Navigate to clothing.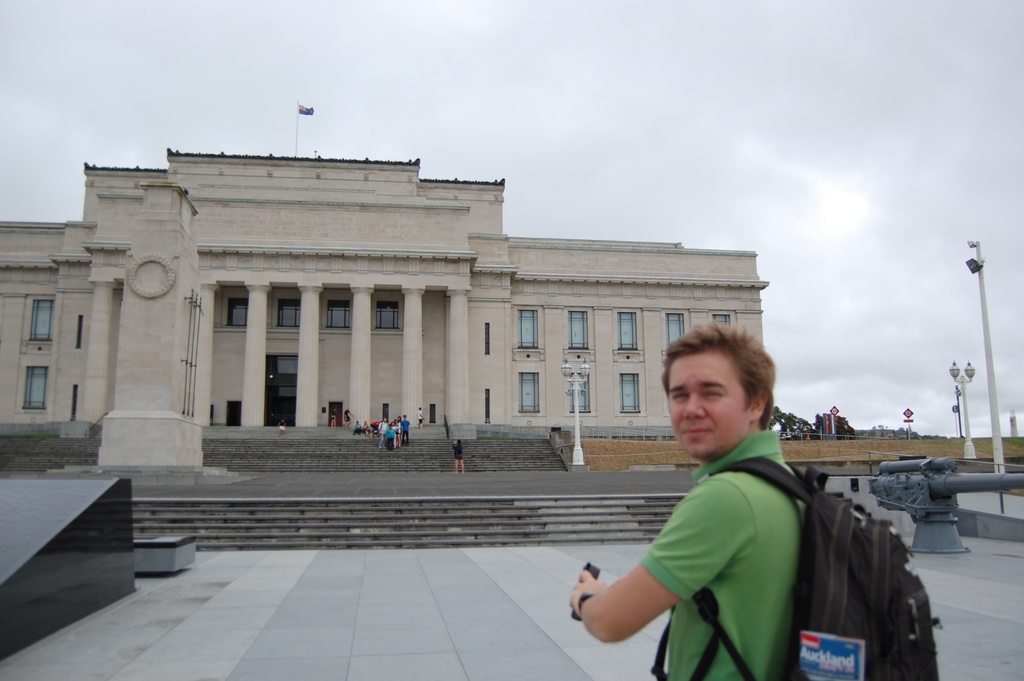
Navigation target: {"left": 353, "top": 424, "right": 364, "bottom": 429}.
